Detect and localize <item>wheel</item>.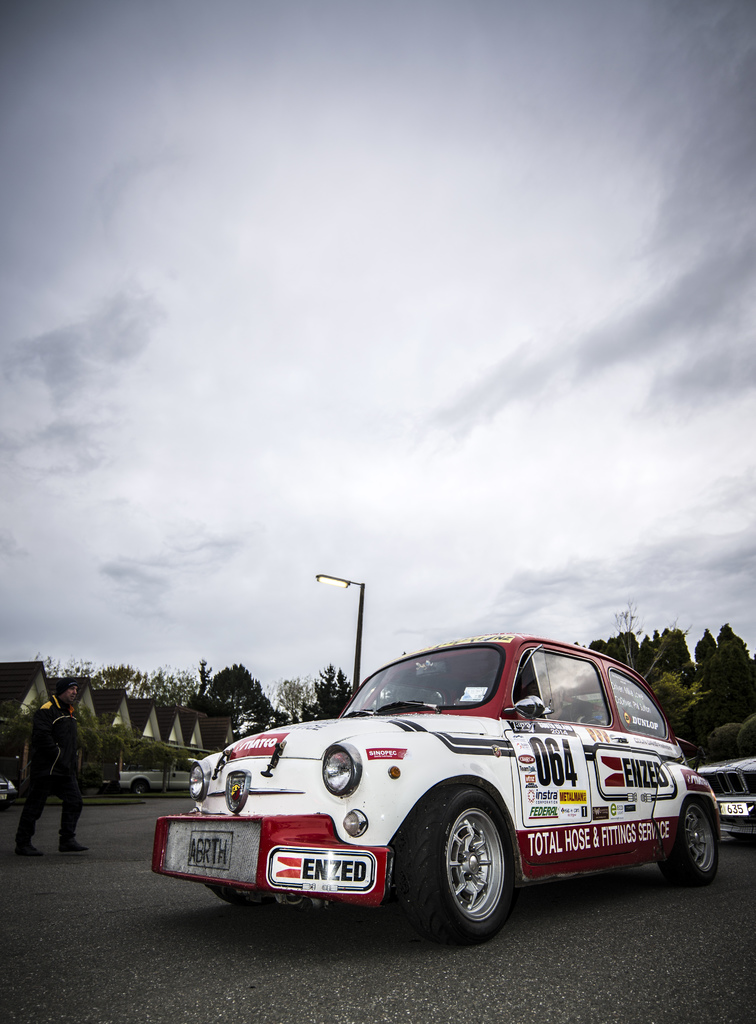
Localized at <region>207, 886, 279, 911</region>.
